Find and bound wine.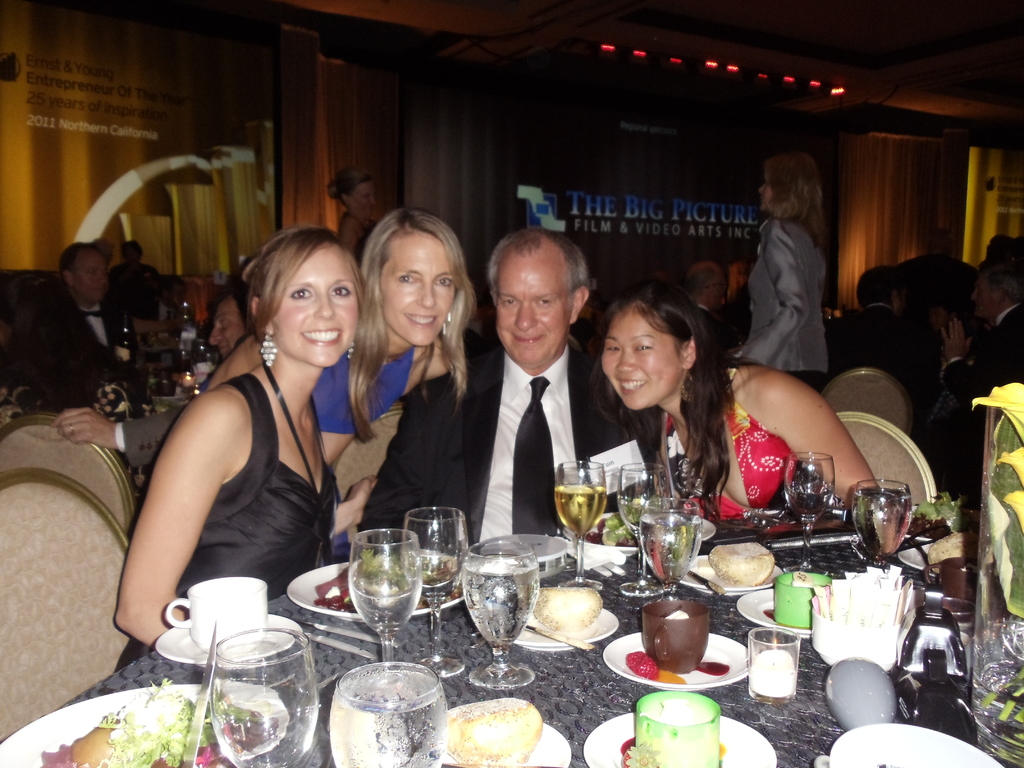
Bound: bbox=[788, 479, 837, 520].
